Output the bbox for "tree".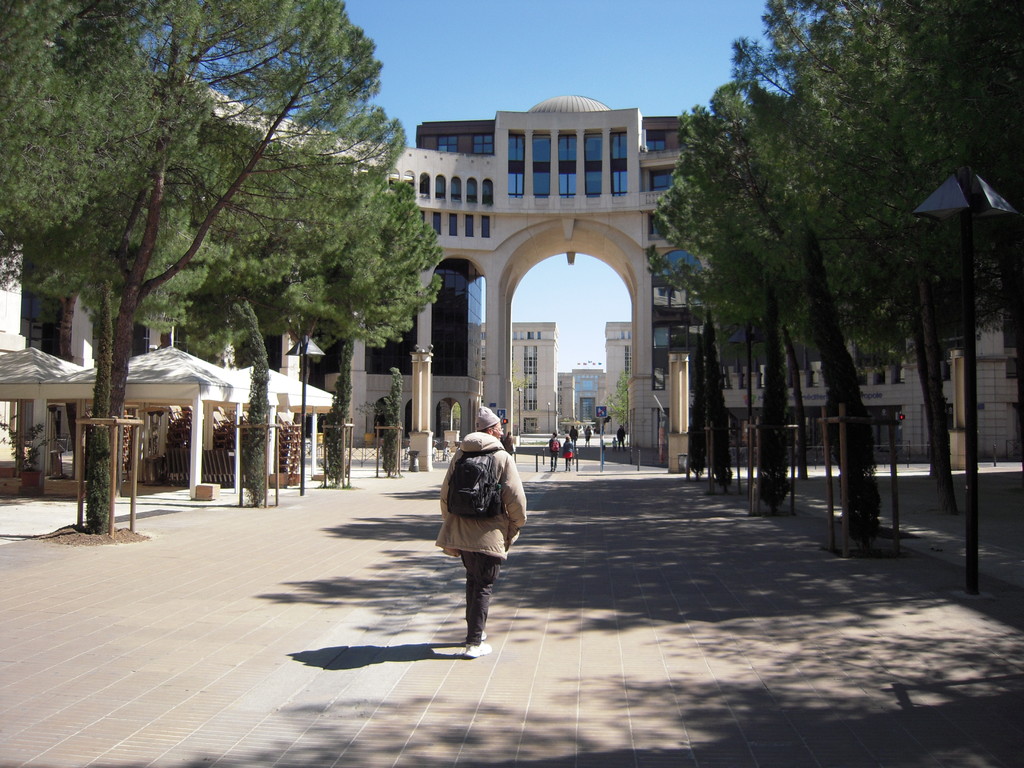
(324,341,355,488).
